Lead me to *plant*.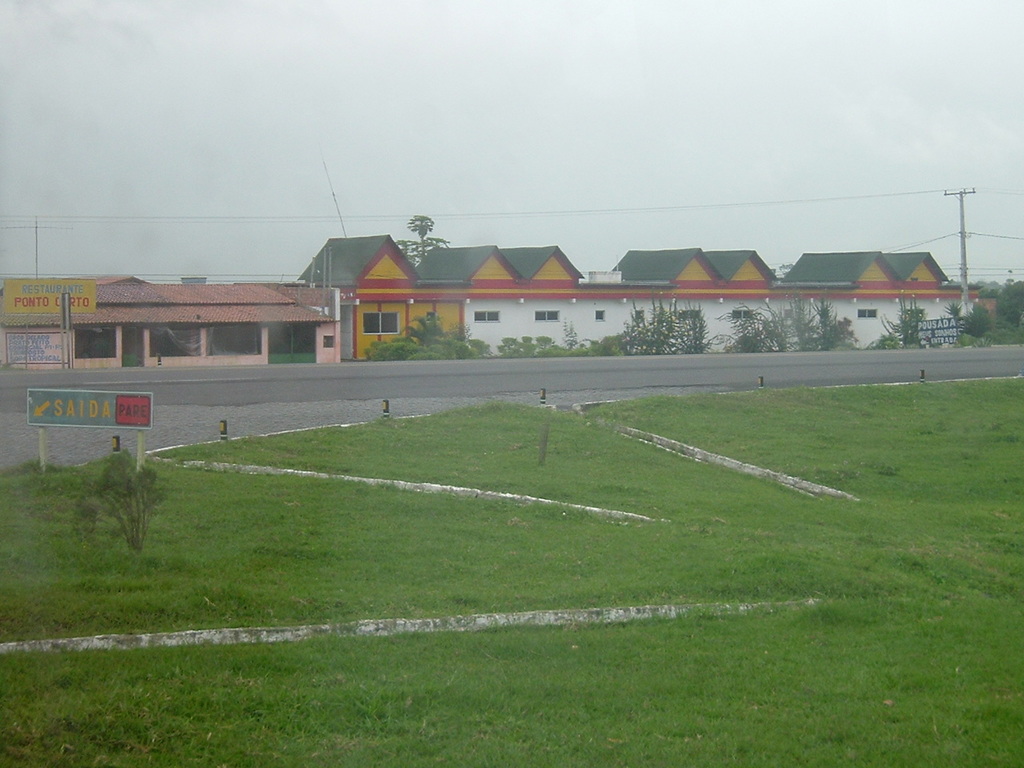
Lead to [729,302,839,358].
